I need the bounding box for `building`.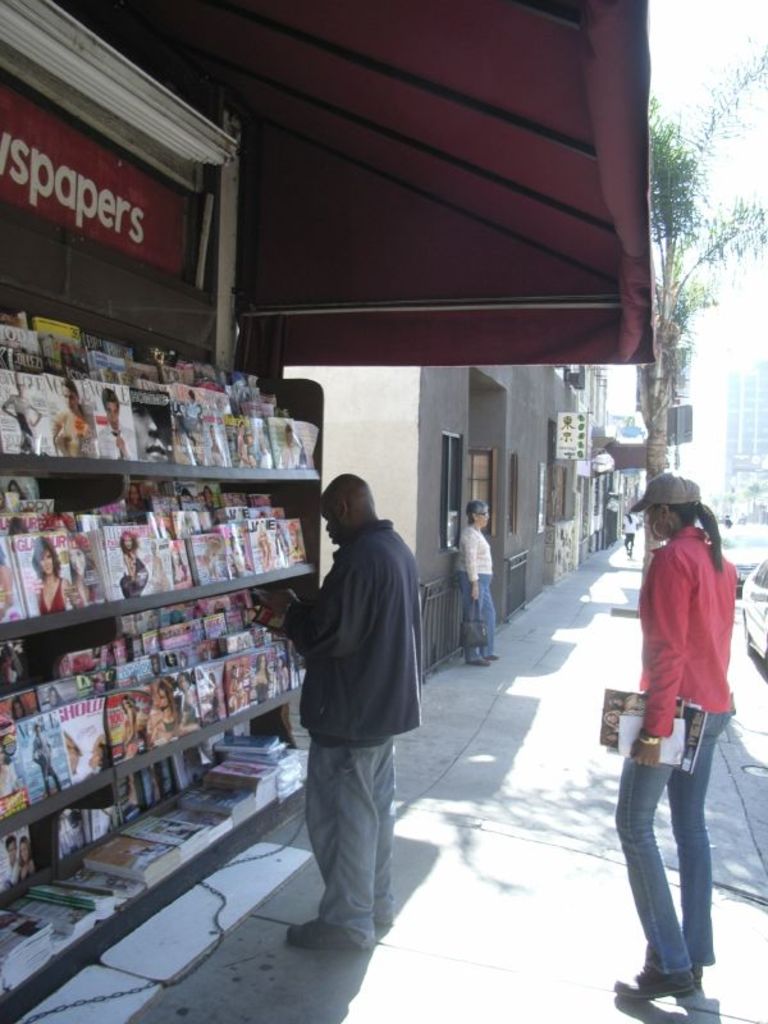
Here it is: box=[553, 360, 640, 566].
